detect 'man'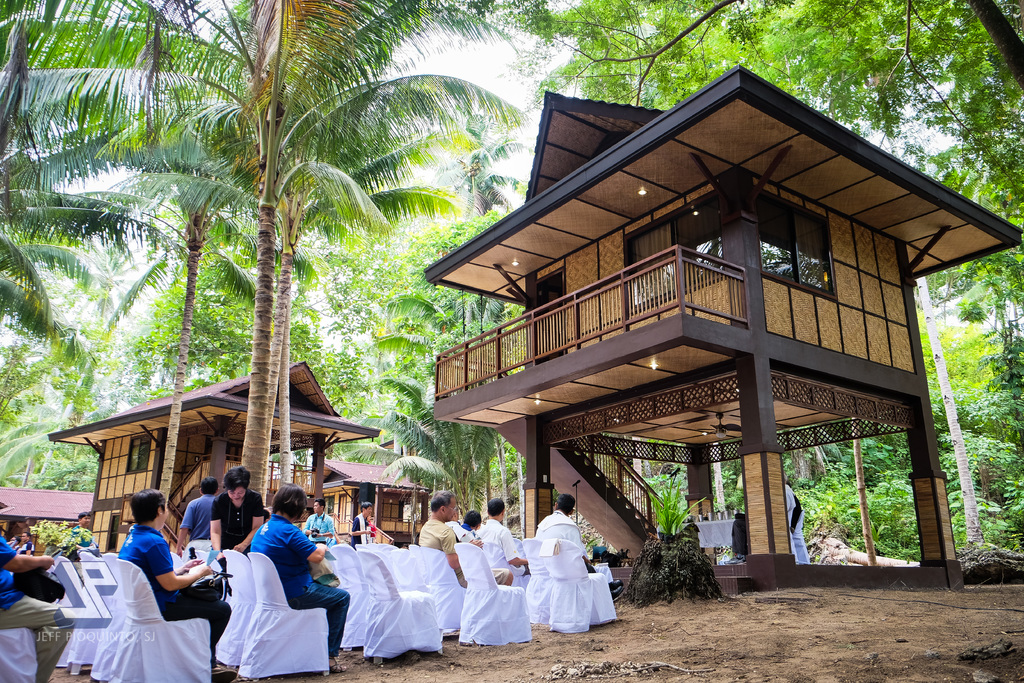
box(108, 488, 232, 659)
